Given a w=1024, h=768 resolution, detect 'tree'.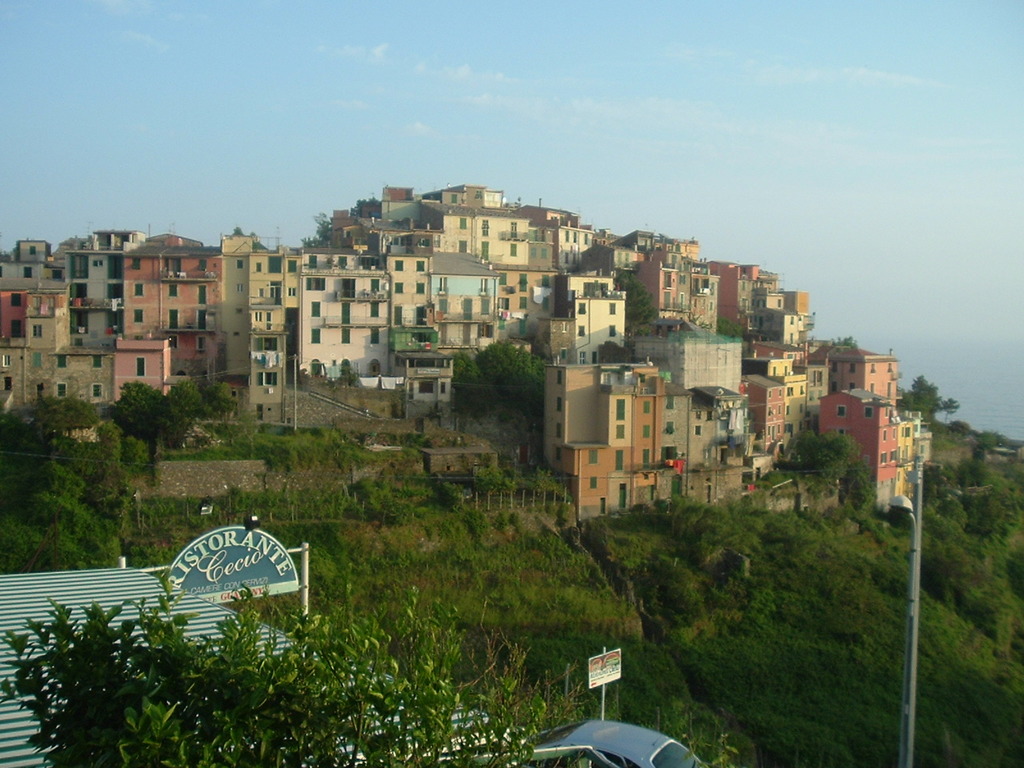
<box>794,422,861,466</box>.
